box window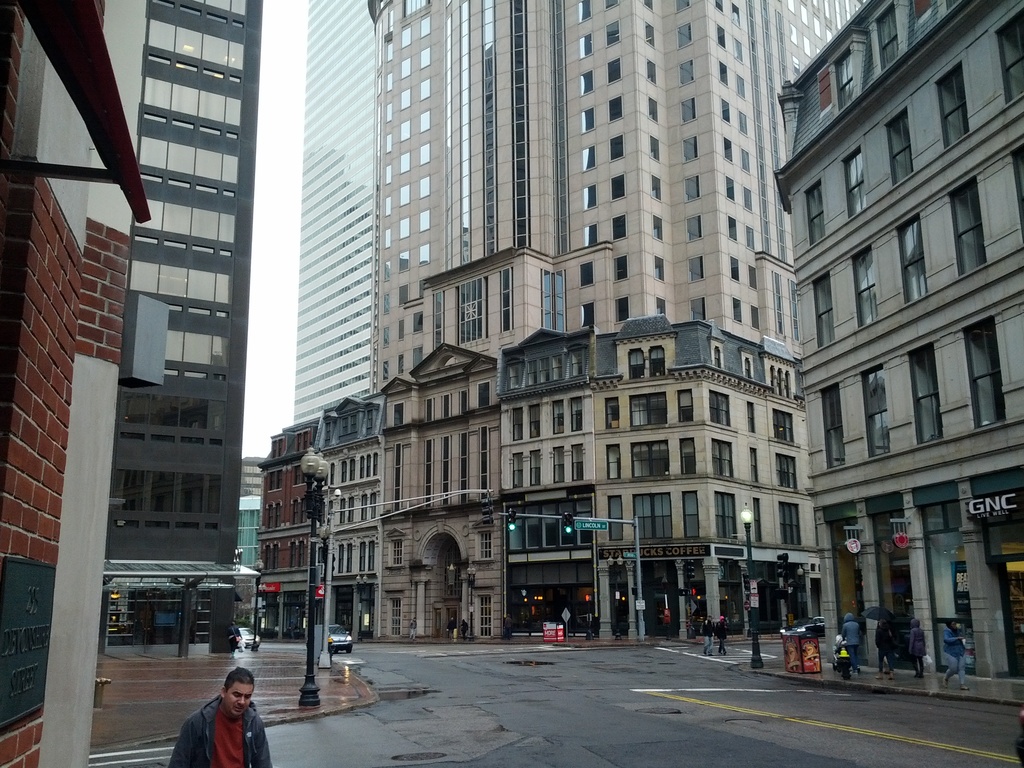
<bbox>753, 447, 754, 481</bbox>
